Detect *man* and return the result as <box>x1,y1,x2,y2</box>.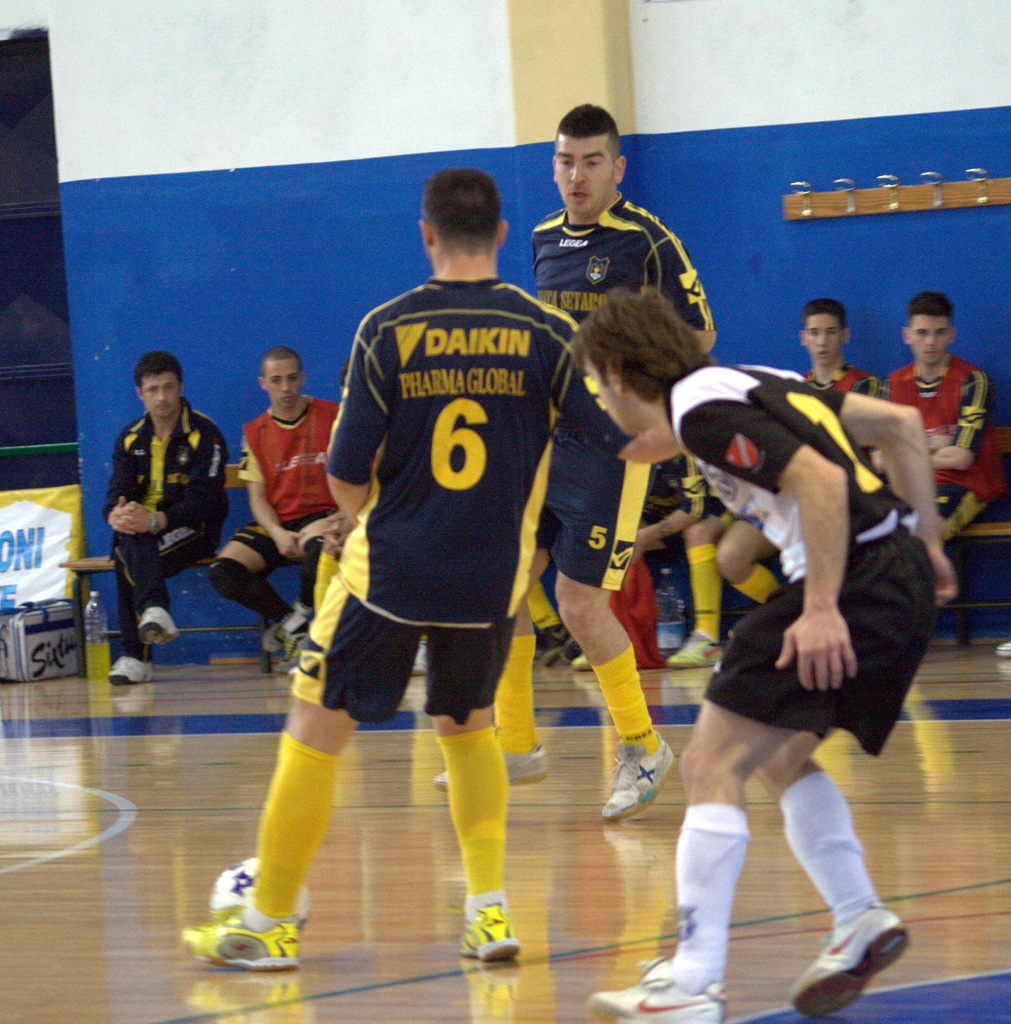
<box>713,299,891,605</box>.
